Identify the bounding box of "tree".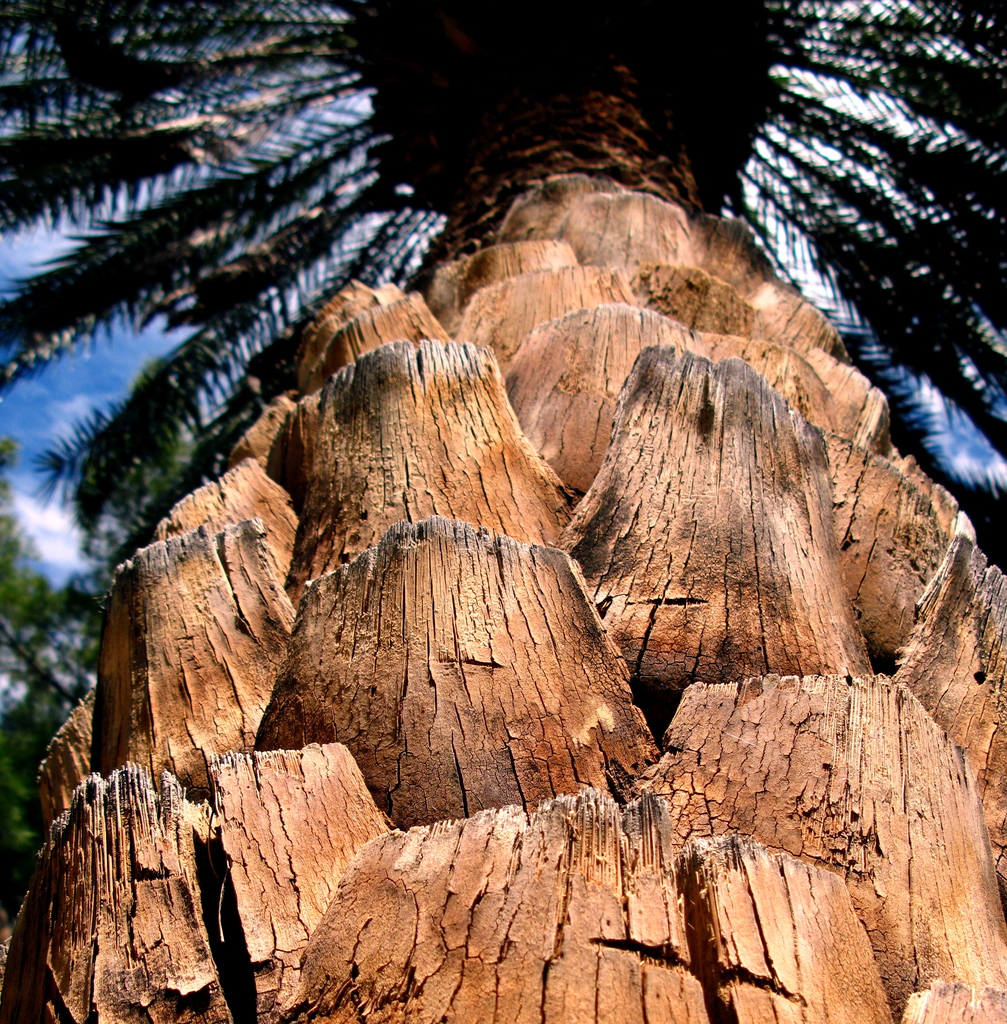
crop(0, 0, 1006, 1023).
